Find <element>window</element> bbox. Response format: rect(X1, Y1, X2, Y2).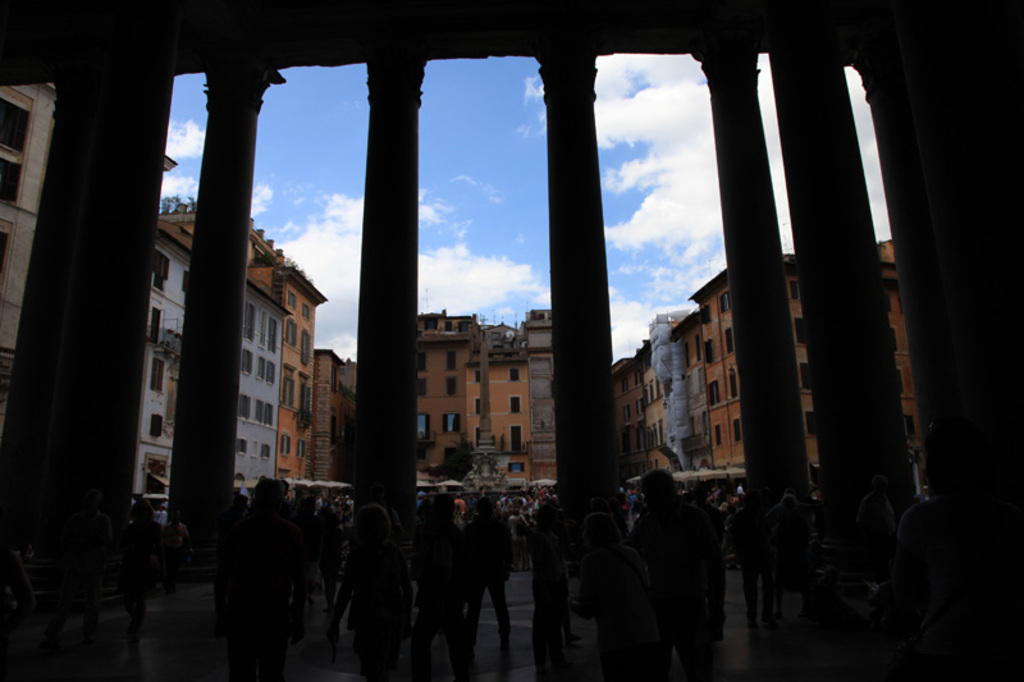
rect(795, 317, 810, 343).
